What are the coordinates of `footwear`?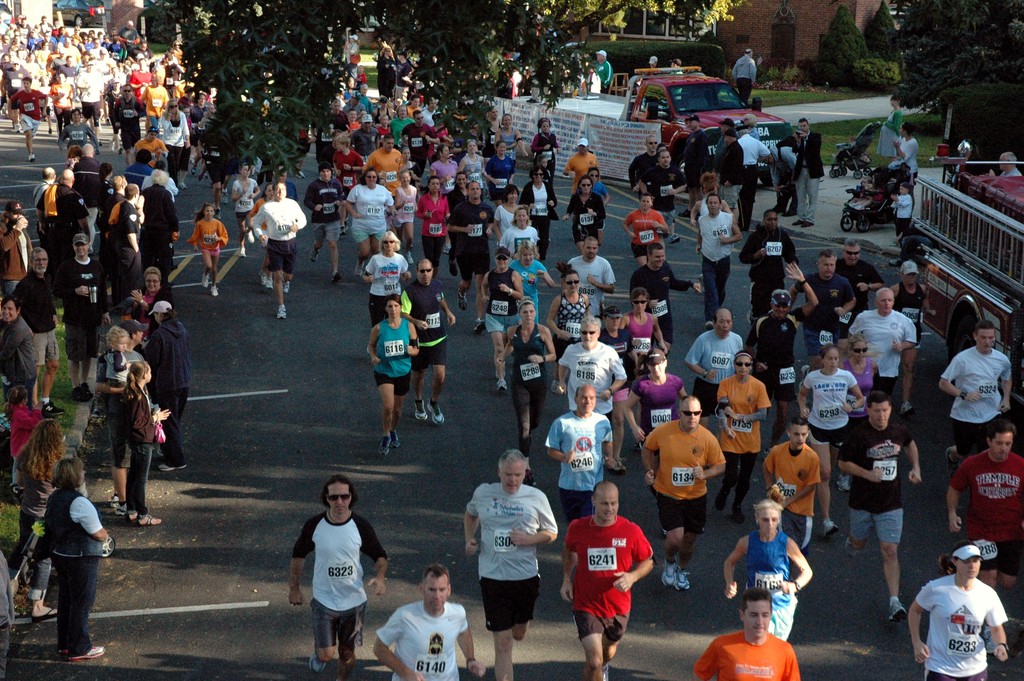
[458,288,468,313].
